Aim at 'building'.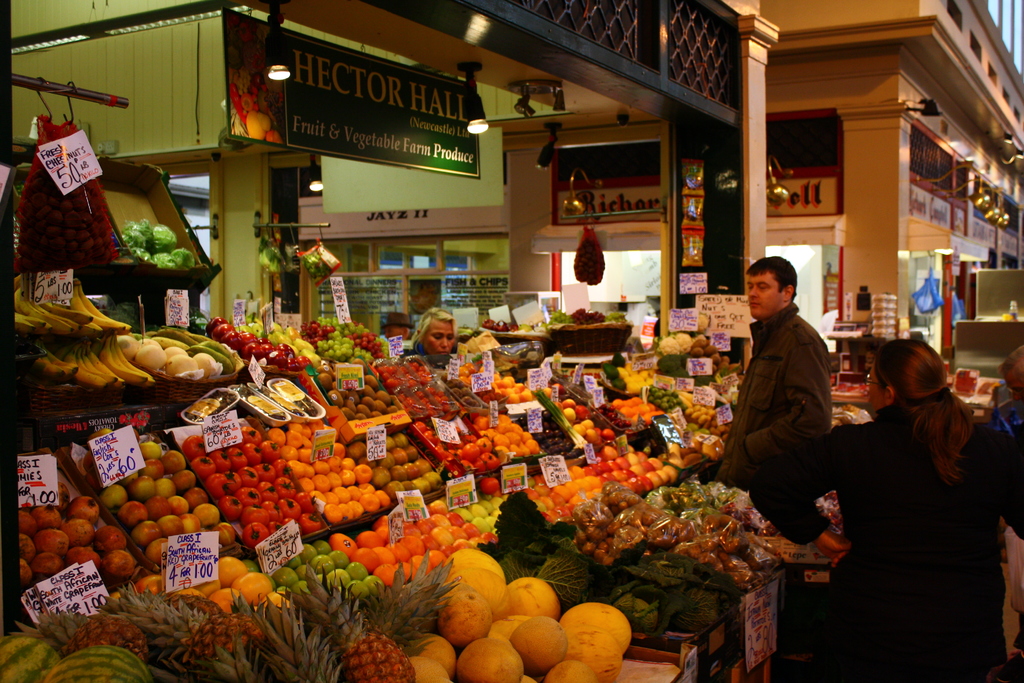
Aimed at rect(2, 0, 1018, 682).
